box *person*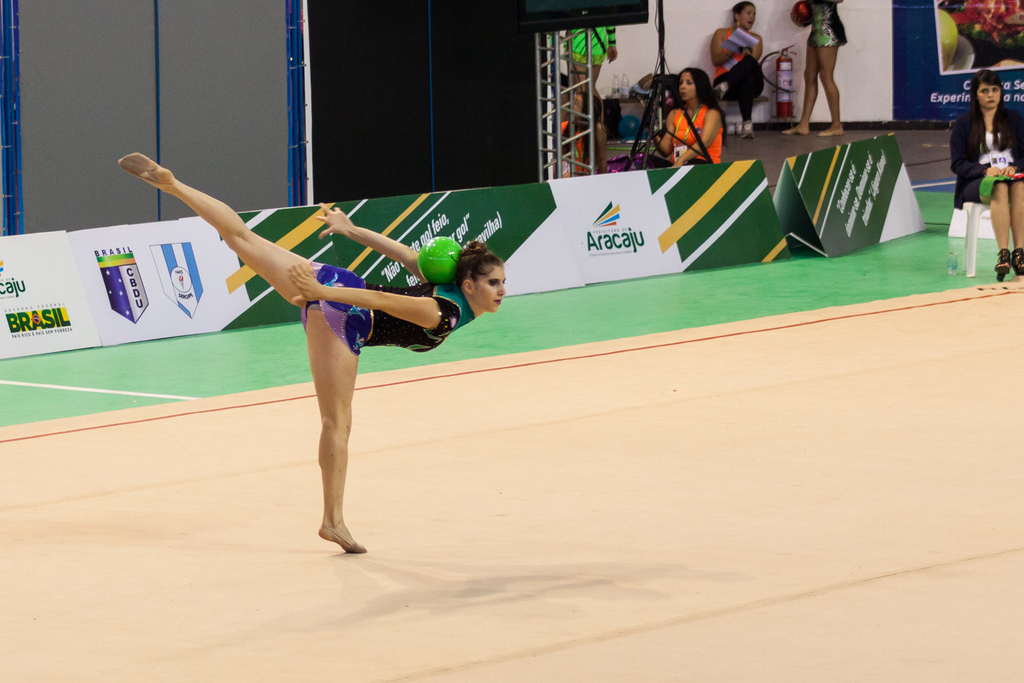
[left=709, top=1, right=767, bottom=136]
